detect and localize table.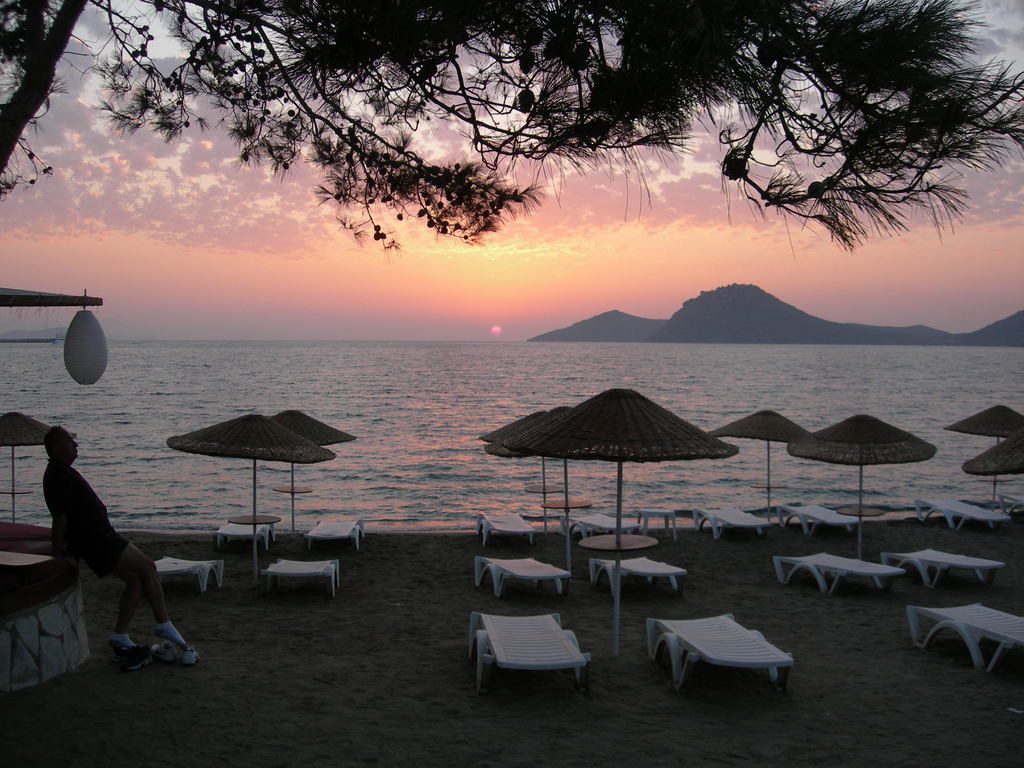
Localized at [307, 515, 368, 552].
